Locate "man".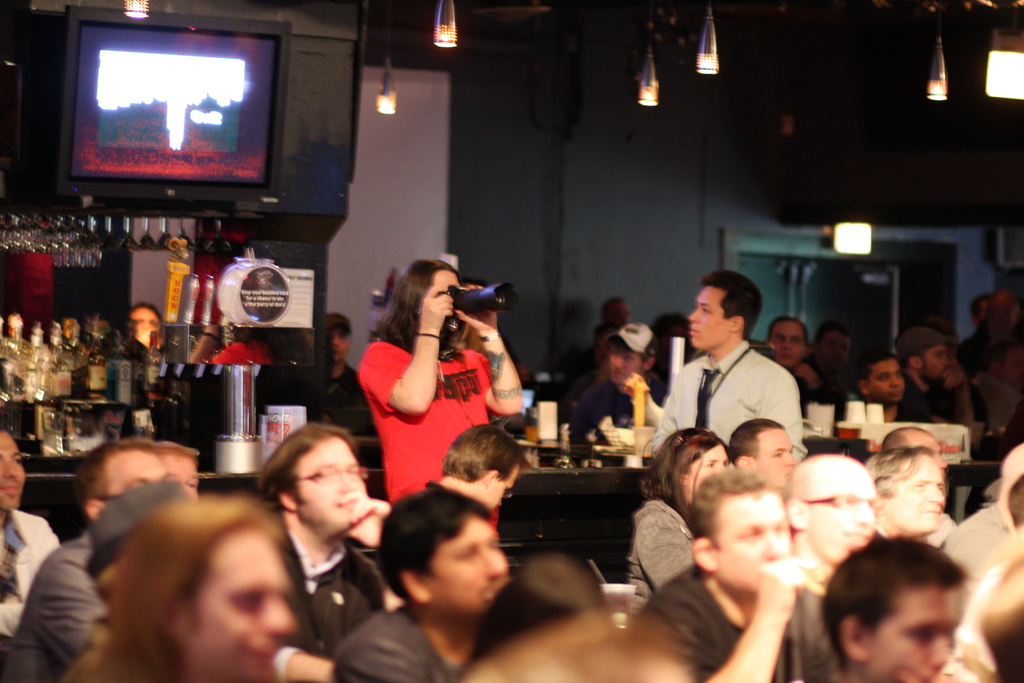
Bounding box: bbox=(729, 417, 800, 484).
